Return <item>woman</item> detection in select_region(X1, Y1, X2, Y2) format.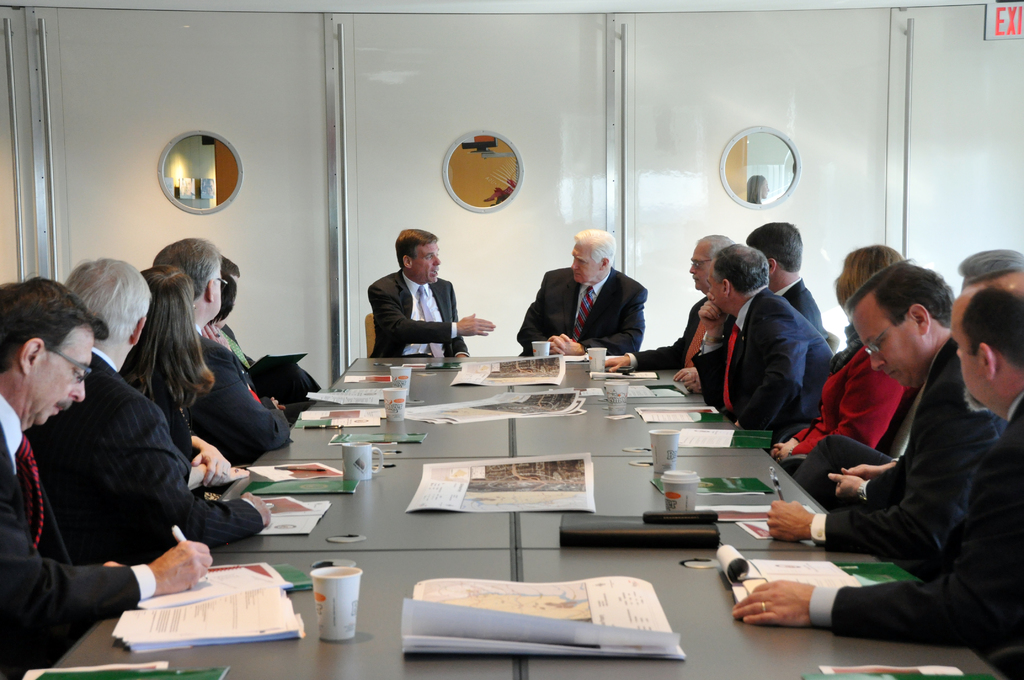
select_region(122, 262, 232, 501).
